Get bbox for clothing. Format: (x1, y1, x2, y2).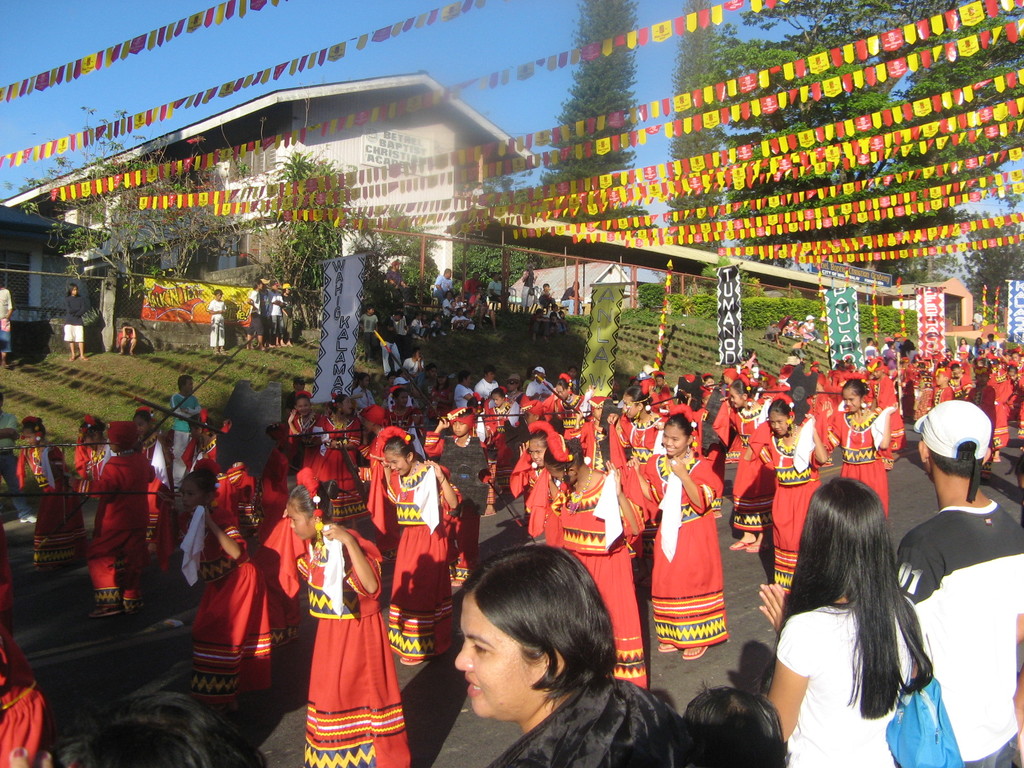
(374, 314, 399, 371).
